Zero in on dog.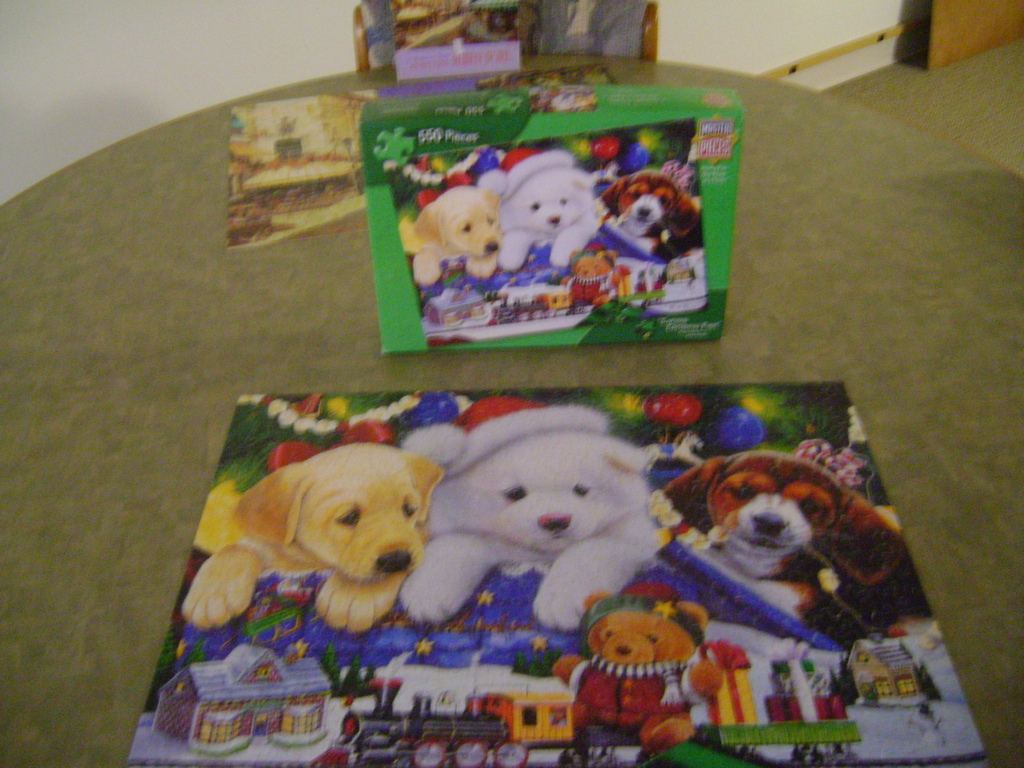
Zeroed in: pyautogui.locateOnScreen(502, 166, 602, 269).
